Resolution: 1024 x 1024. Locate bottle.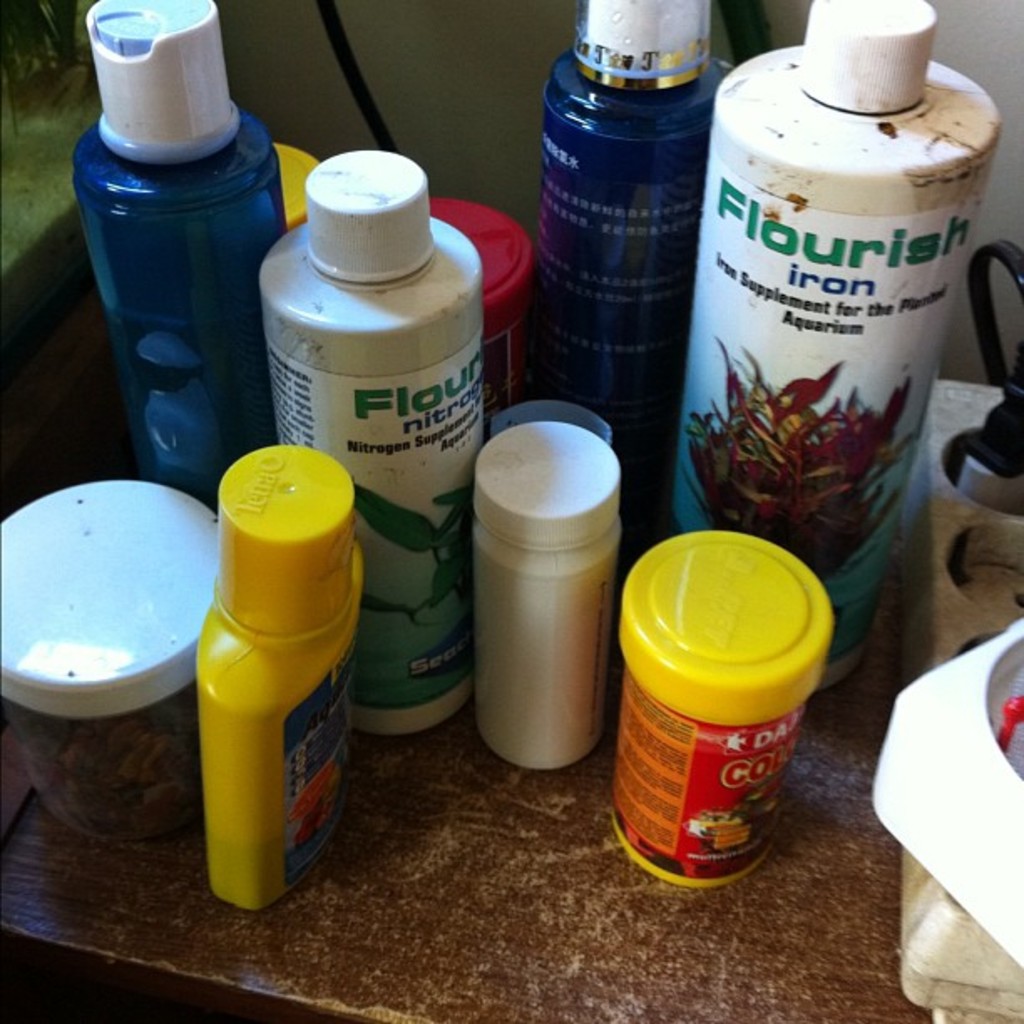
674/0/1011/713.
